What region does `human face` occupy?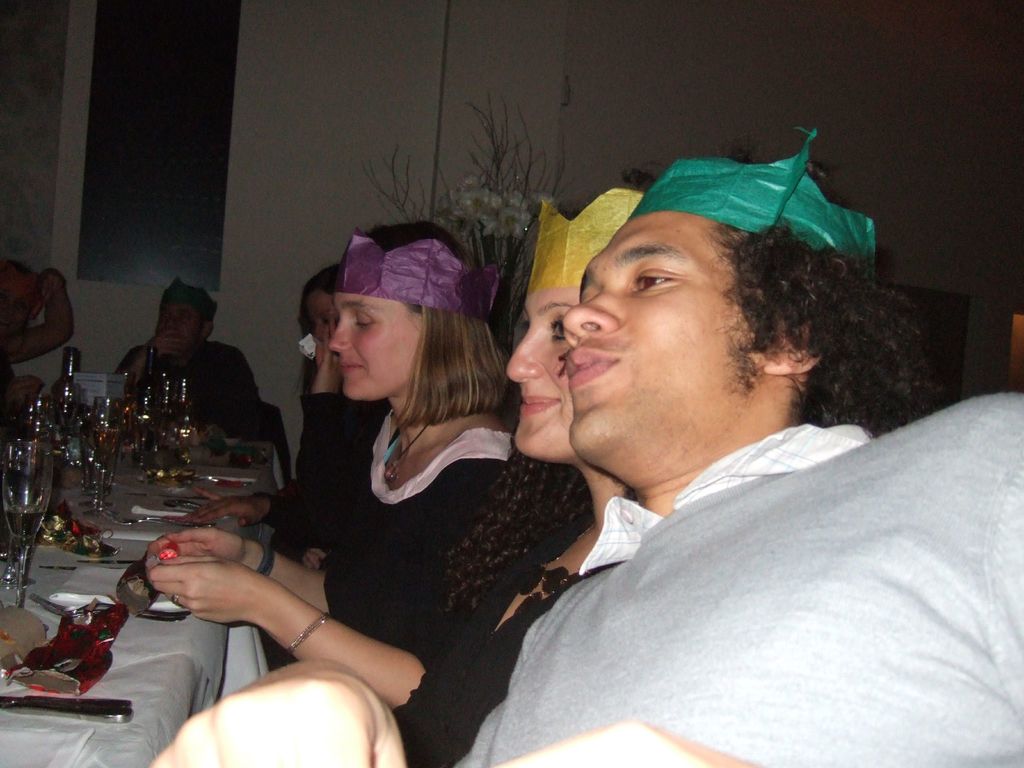
Rect(303, 286, 332, 339).
